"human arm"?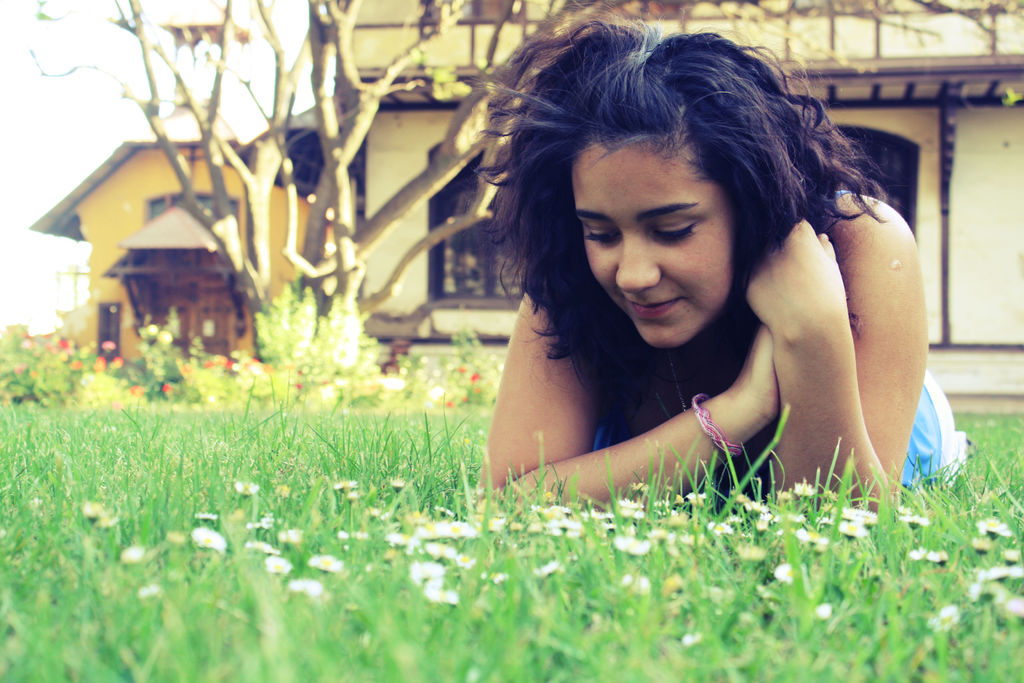
(711, 160, 935, 497)
